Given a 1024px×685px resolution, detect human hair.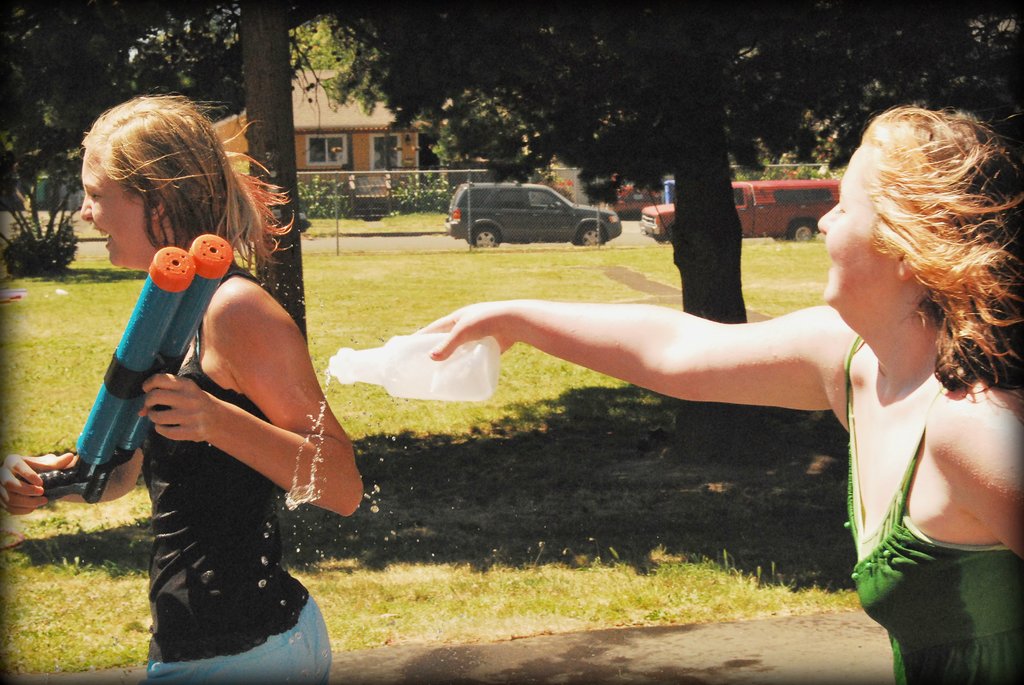
81,91,298,280.
